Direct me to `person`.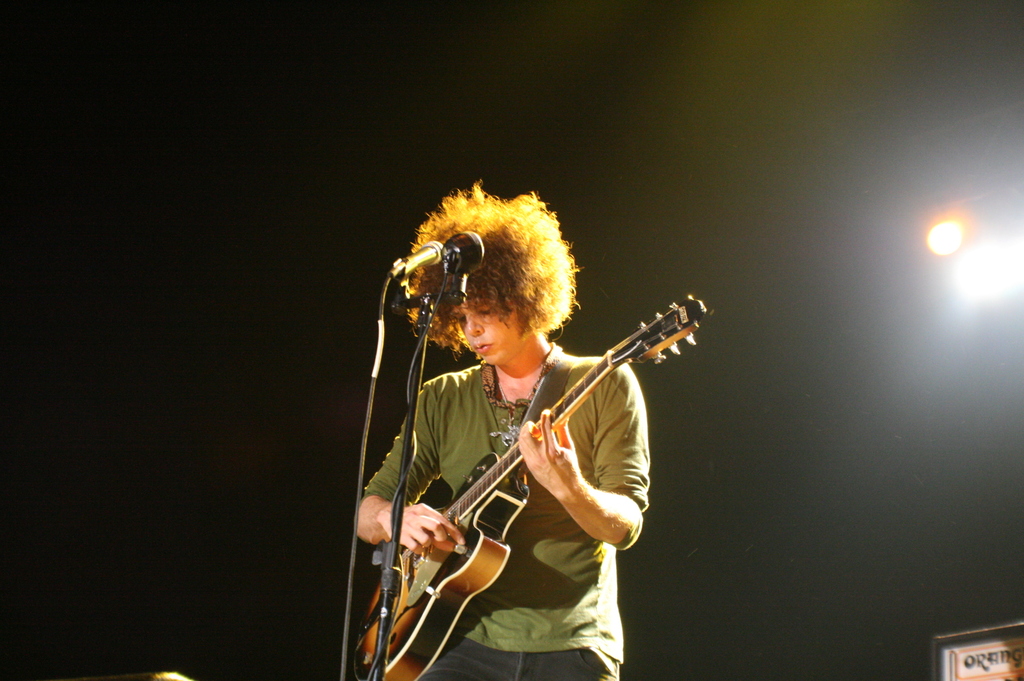
Direction: bbox(378, 182, 678, 680).
